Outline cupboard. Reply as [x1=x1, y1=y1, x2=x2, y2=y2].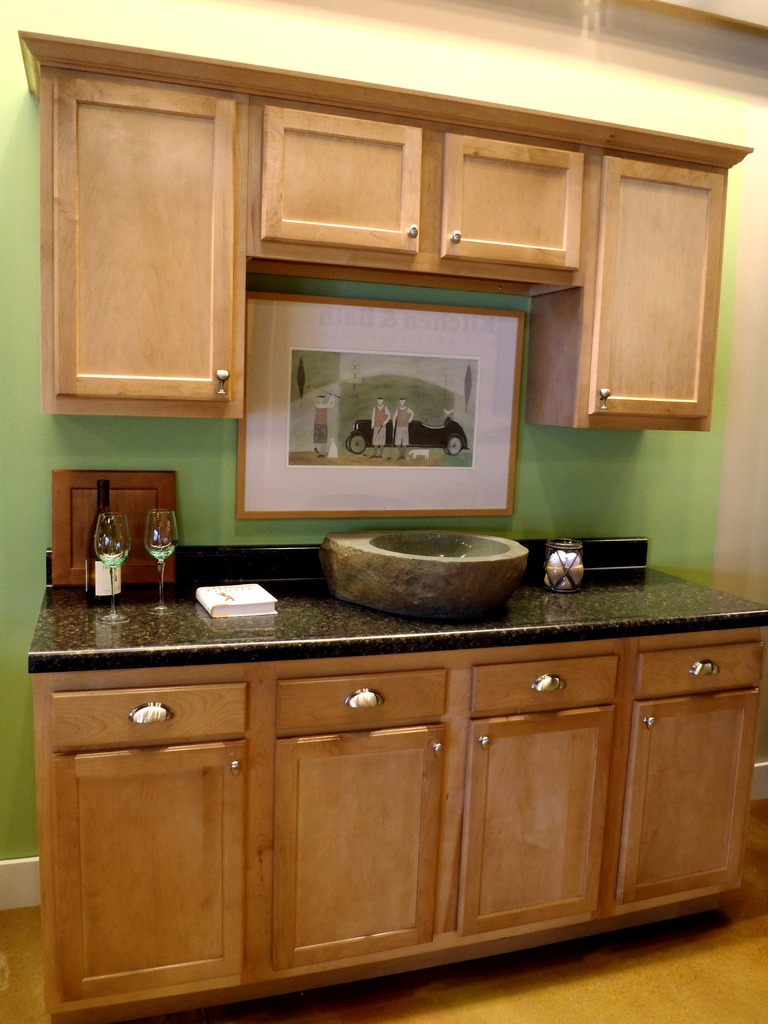
[x1=17, y1=33, x2=767, y2=1023].
